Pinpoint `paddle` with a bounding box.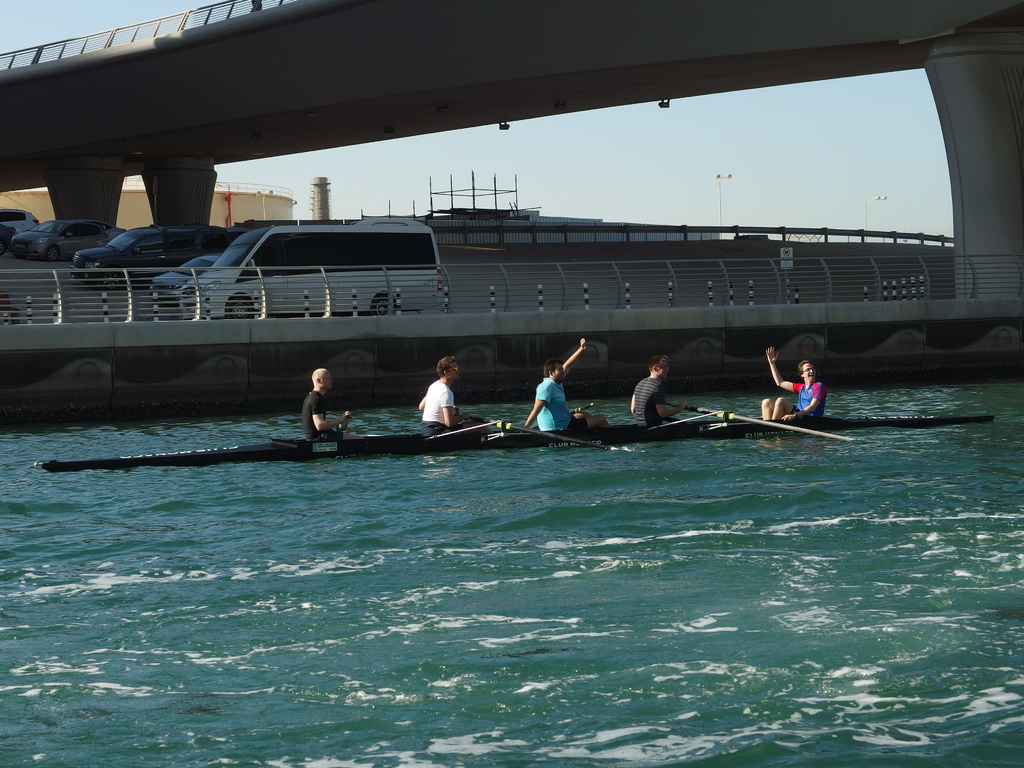
571, 403, 595, 415.
